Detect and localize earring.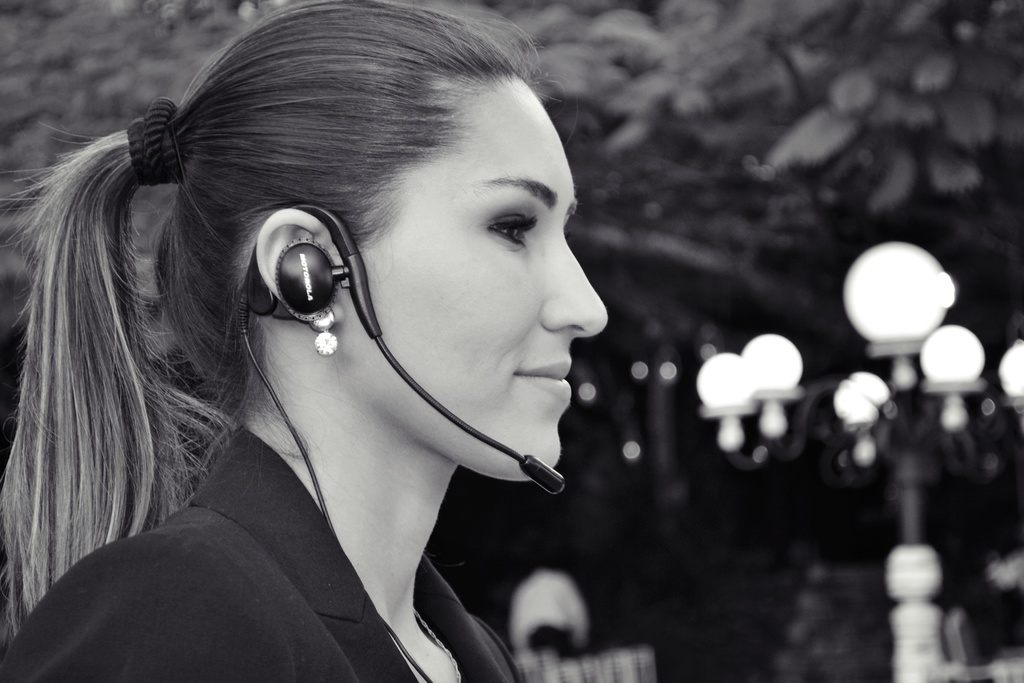
Localized at BBox(307, 308, 338, 358).
